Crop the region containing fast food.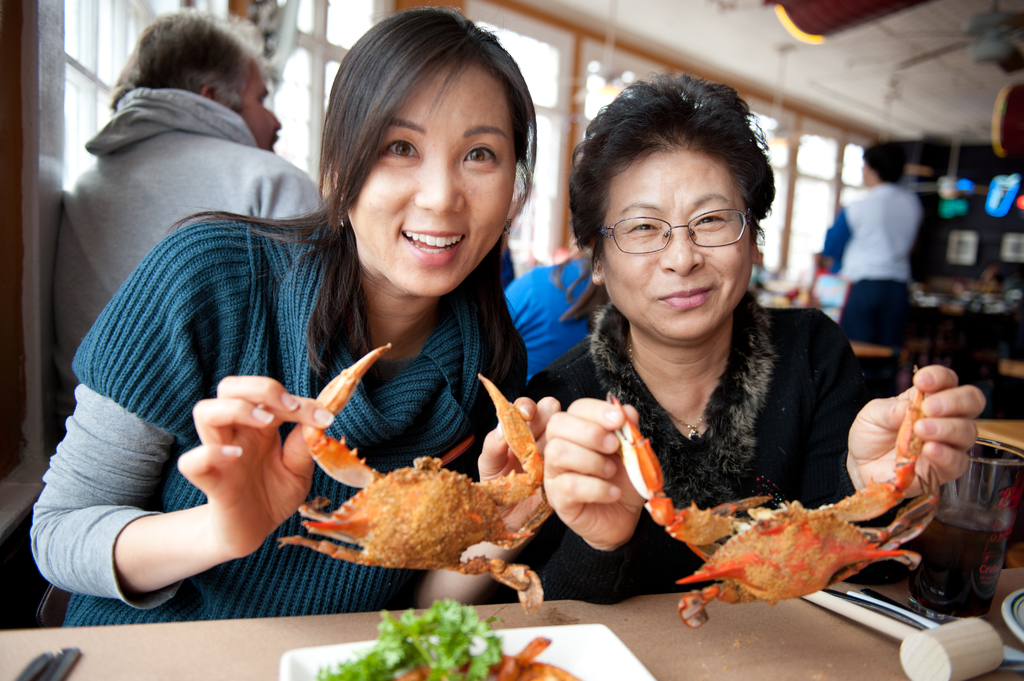
Crop region: region(276, 342, 544, 608).
